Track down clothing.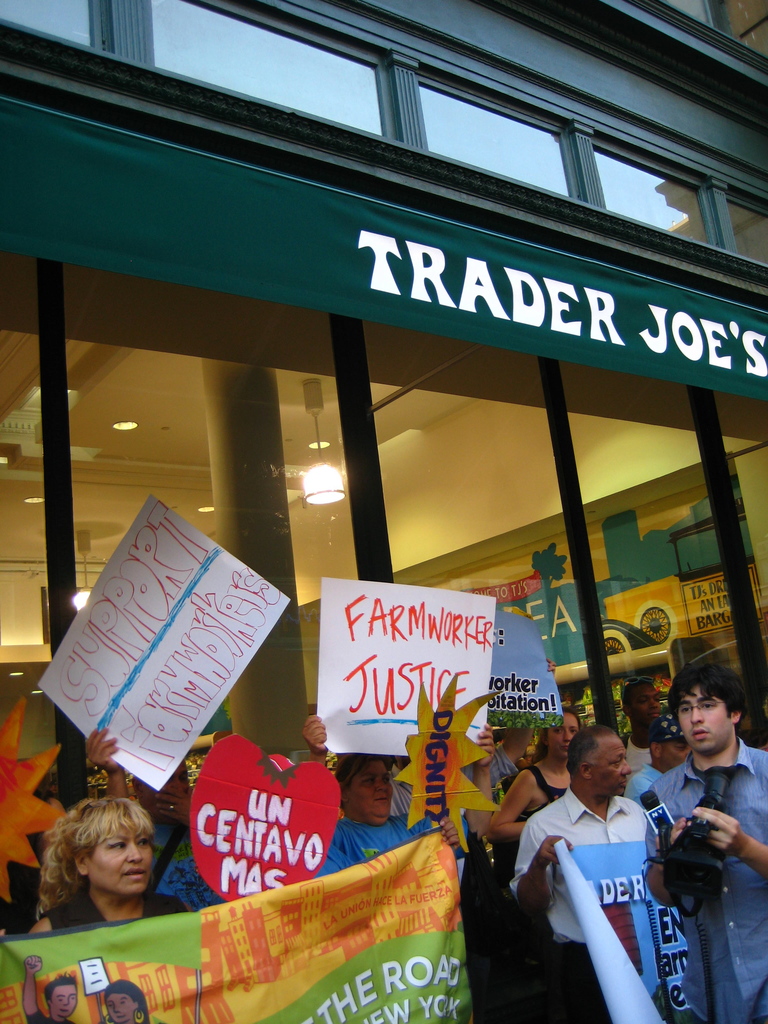
Tracked to left=518, top=751, right=687, bottom=995.
